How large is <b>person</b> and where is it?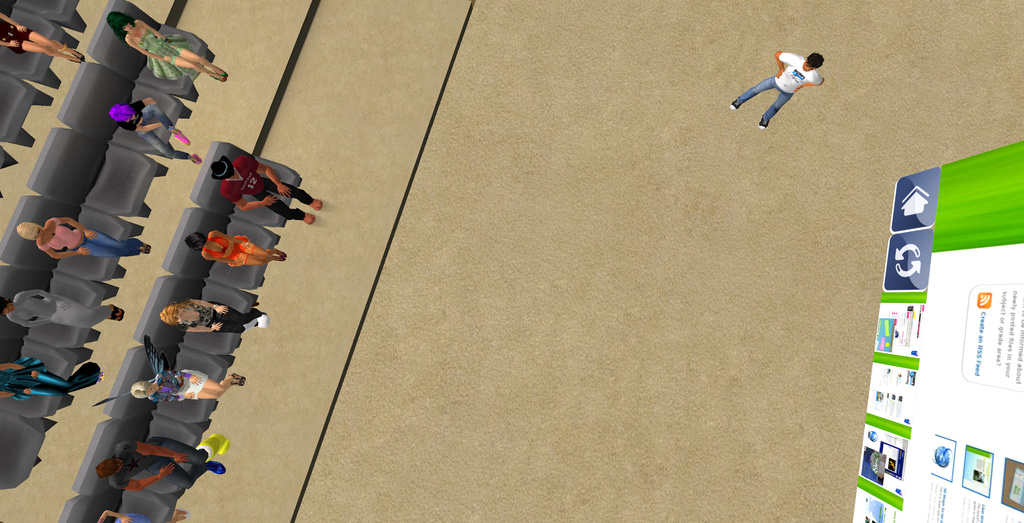
Bounding box: [106,93,201,167].
